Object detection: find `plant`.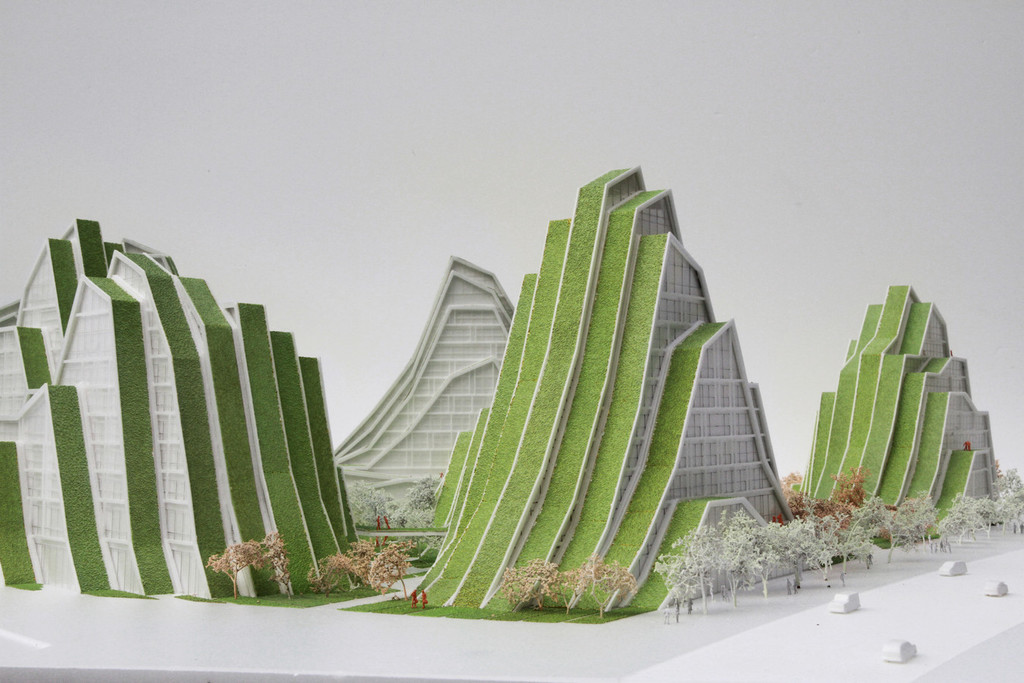
bbox(373, 535, 407, 596).
